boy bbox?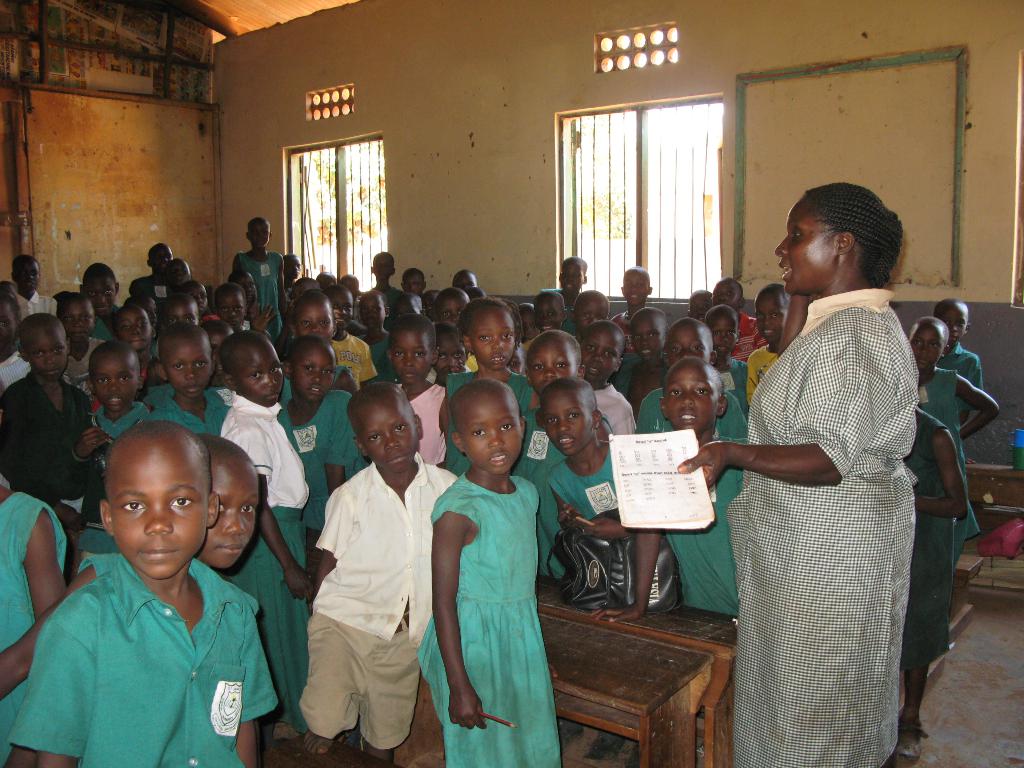
15,254,59,326
